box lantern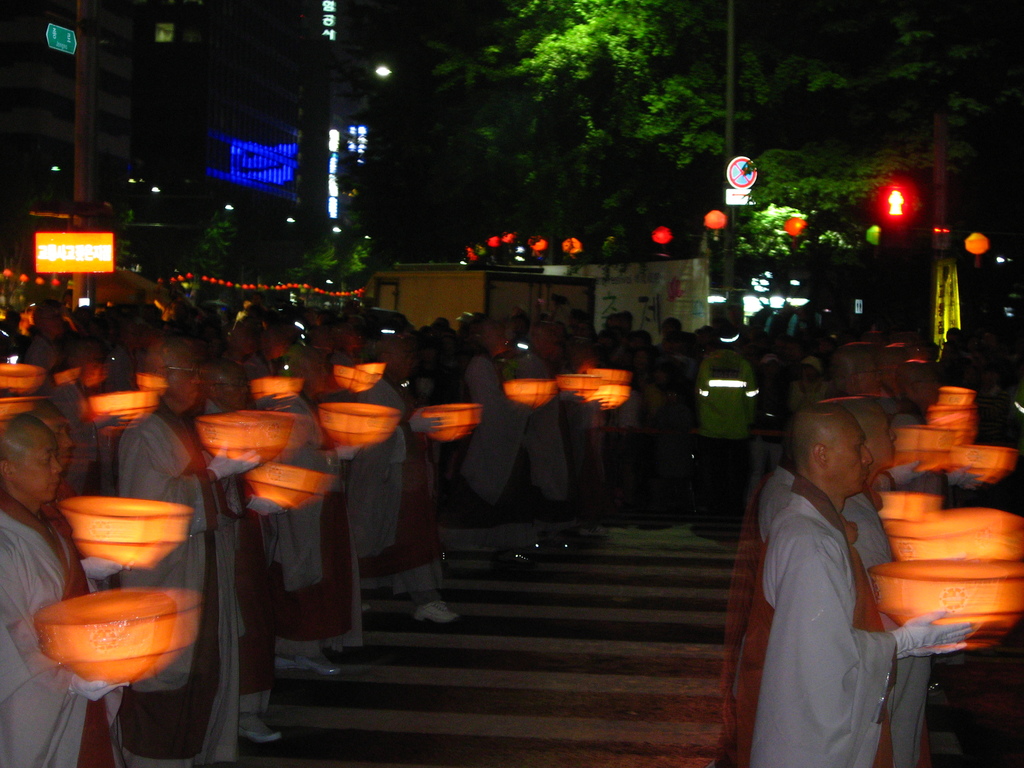
<bbox>248, 380, 303, 402</bbox>
